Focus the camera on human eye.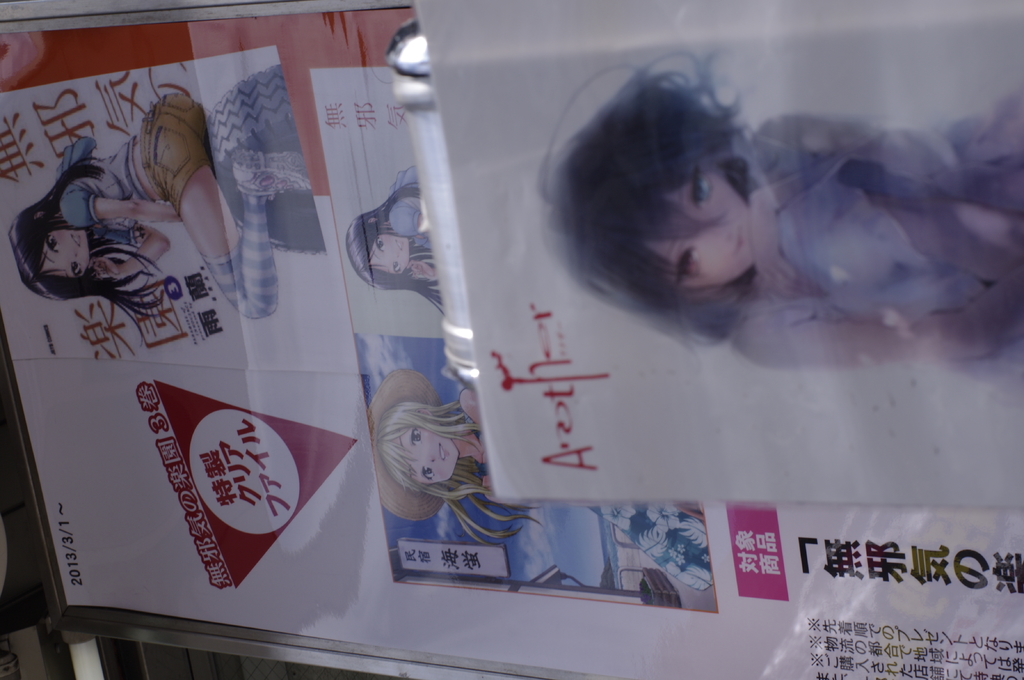
Focus region: [409, 426, 422, 448].
